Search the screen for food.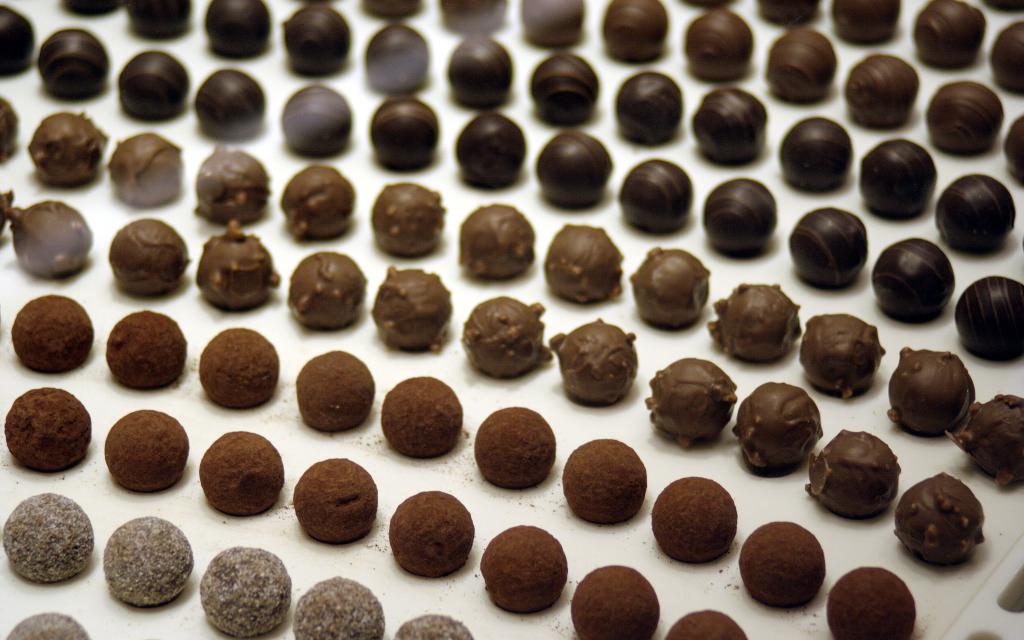
Found at Rect(0, 1, 38, 82).
